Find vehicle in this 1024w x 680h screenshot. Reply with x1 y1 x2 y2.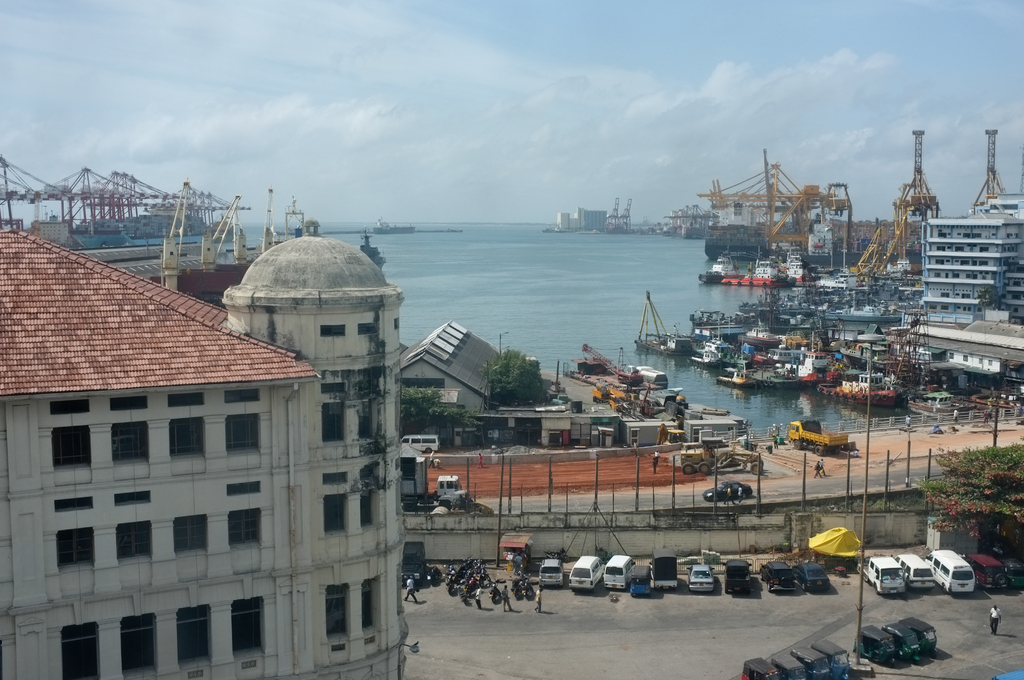
724 560 755 591.
